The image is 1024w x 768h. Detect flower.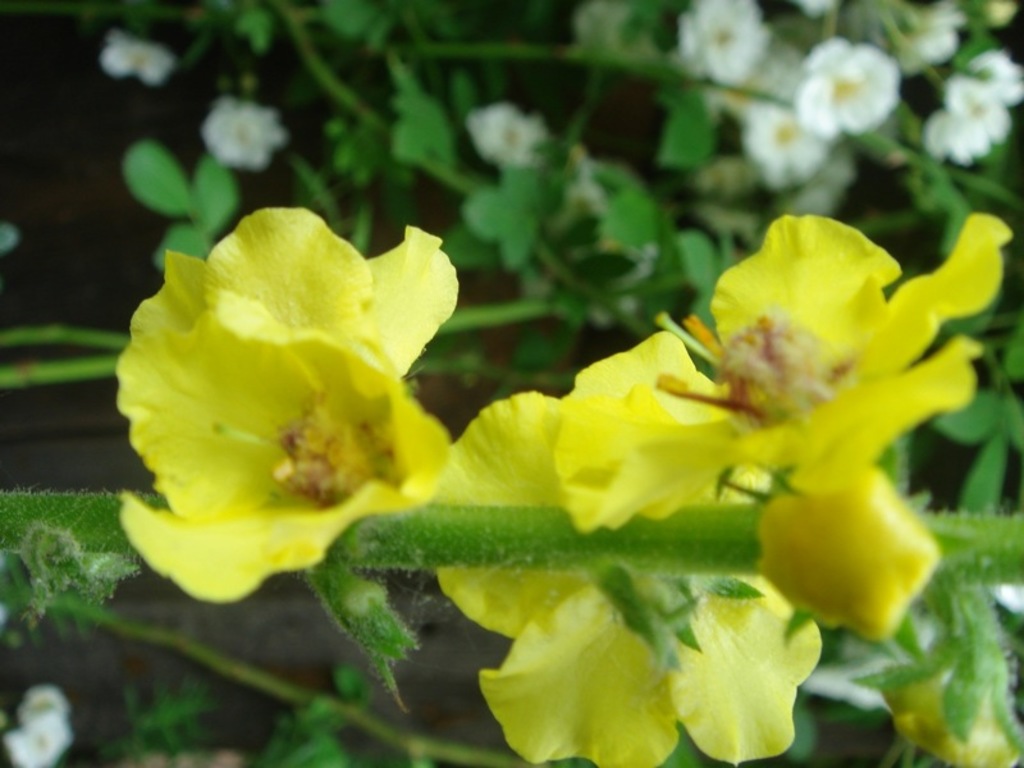
Detection: x1=800, y1=612, x2=986, y2=712.
